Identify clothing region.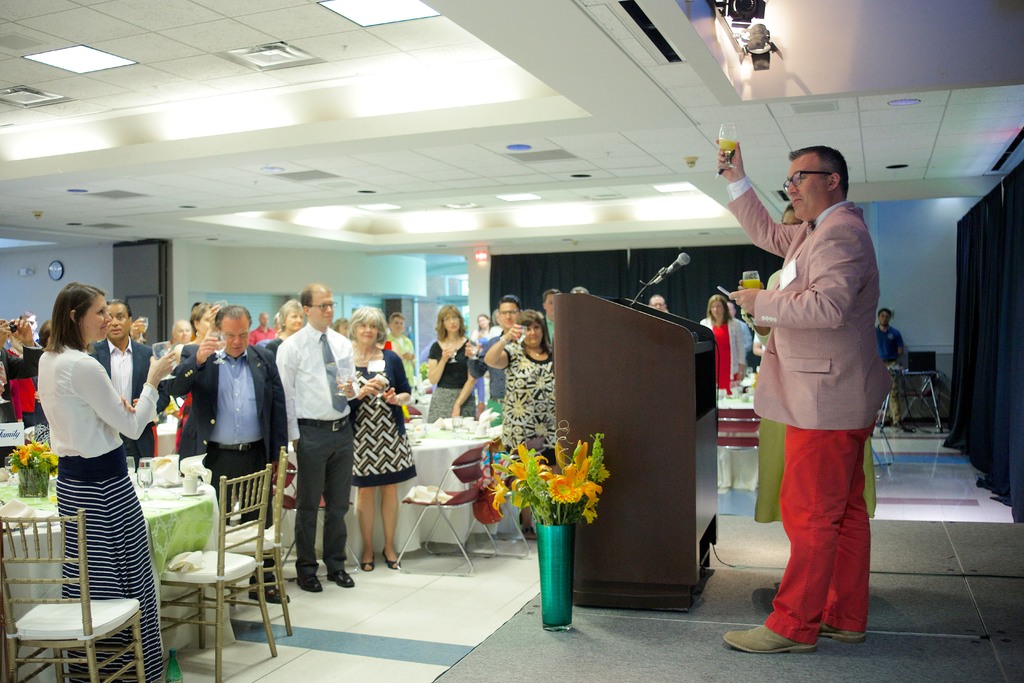
Region: (28,334,163,682).
